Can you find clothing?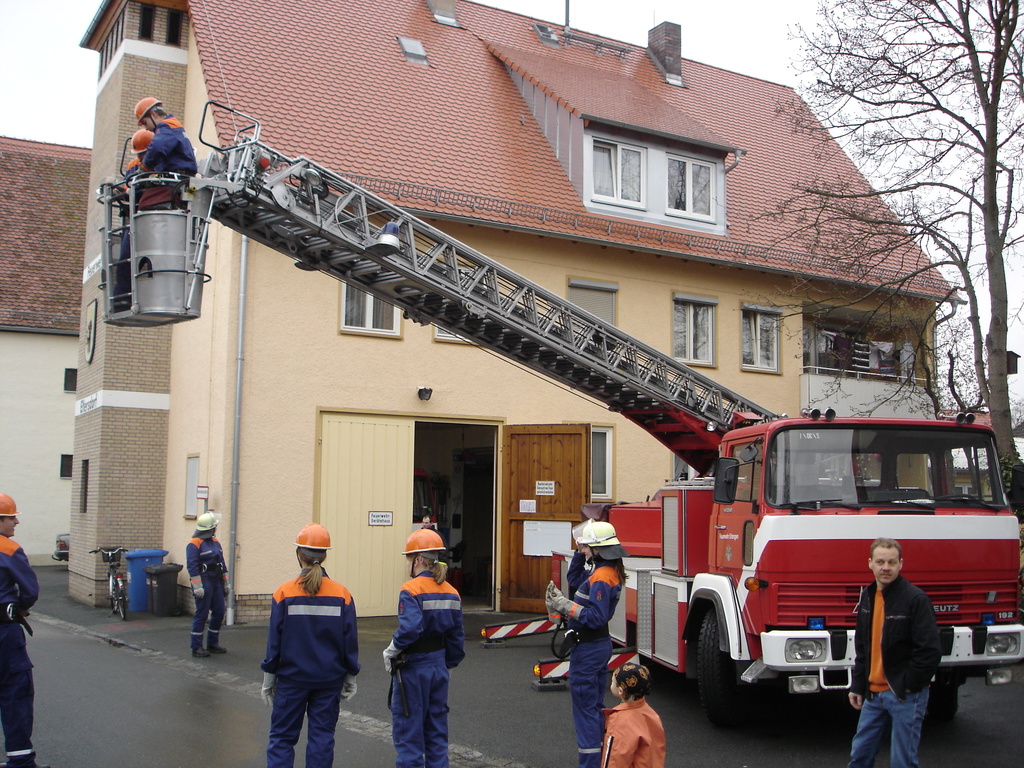
Yes, bounding box: (x1=142, y1=124, x2=189, y2=191).
